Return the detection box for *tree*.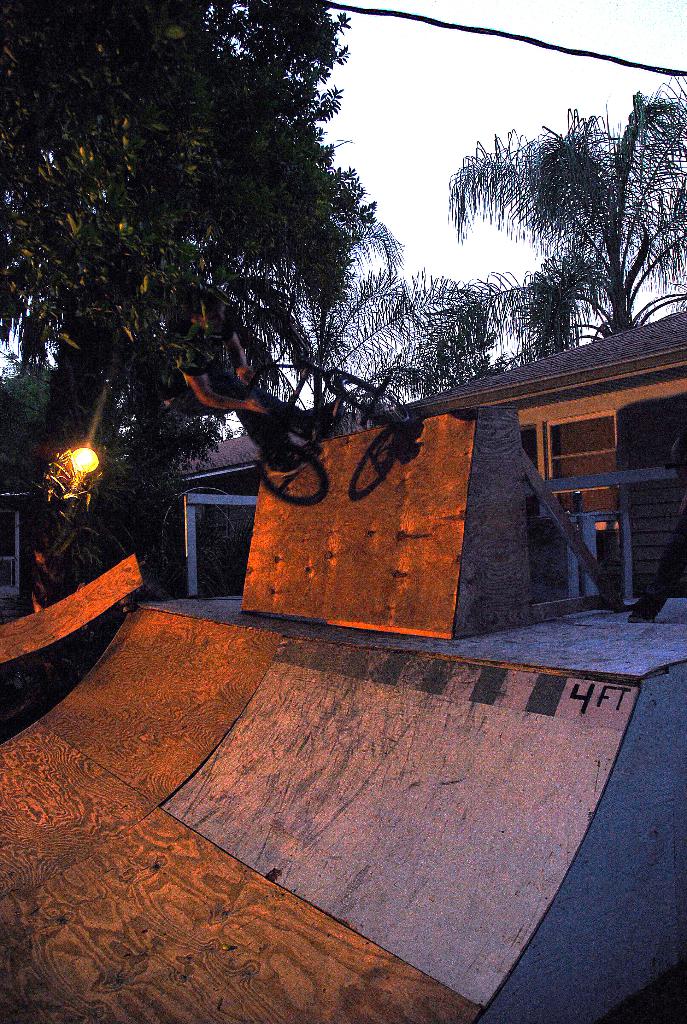
pyautogui.locateOnScreen(441, 69, 686, 339).
